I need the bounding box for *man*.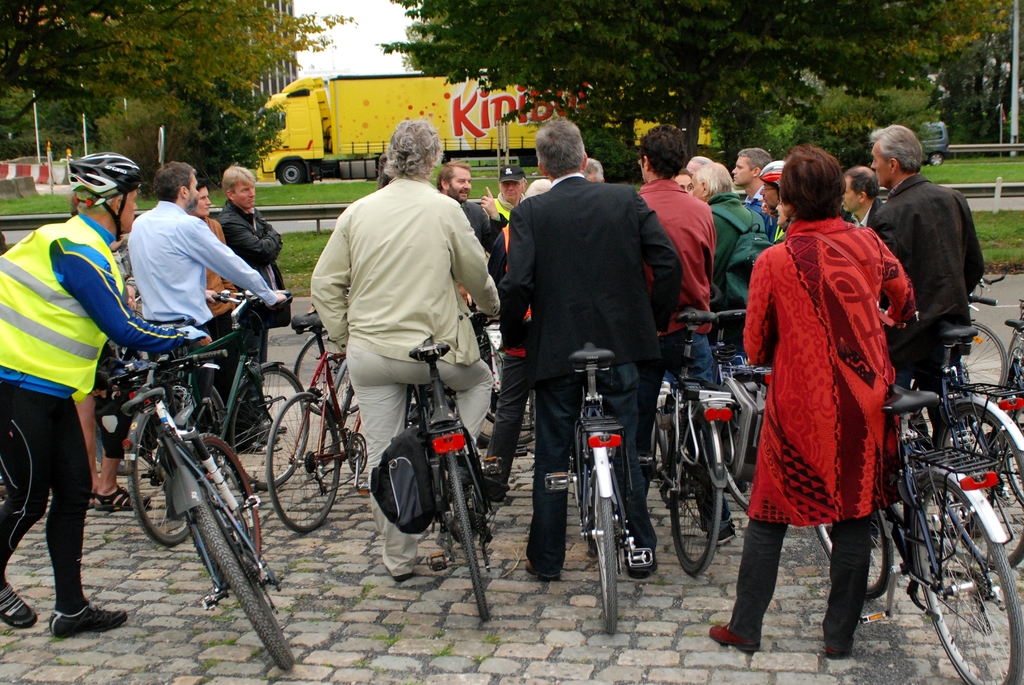
Here it is: <region>833, 164, 883, 233</region>.
